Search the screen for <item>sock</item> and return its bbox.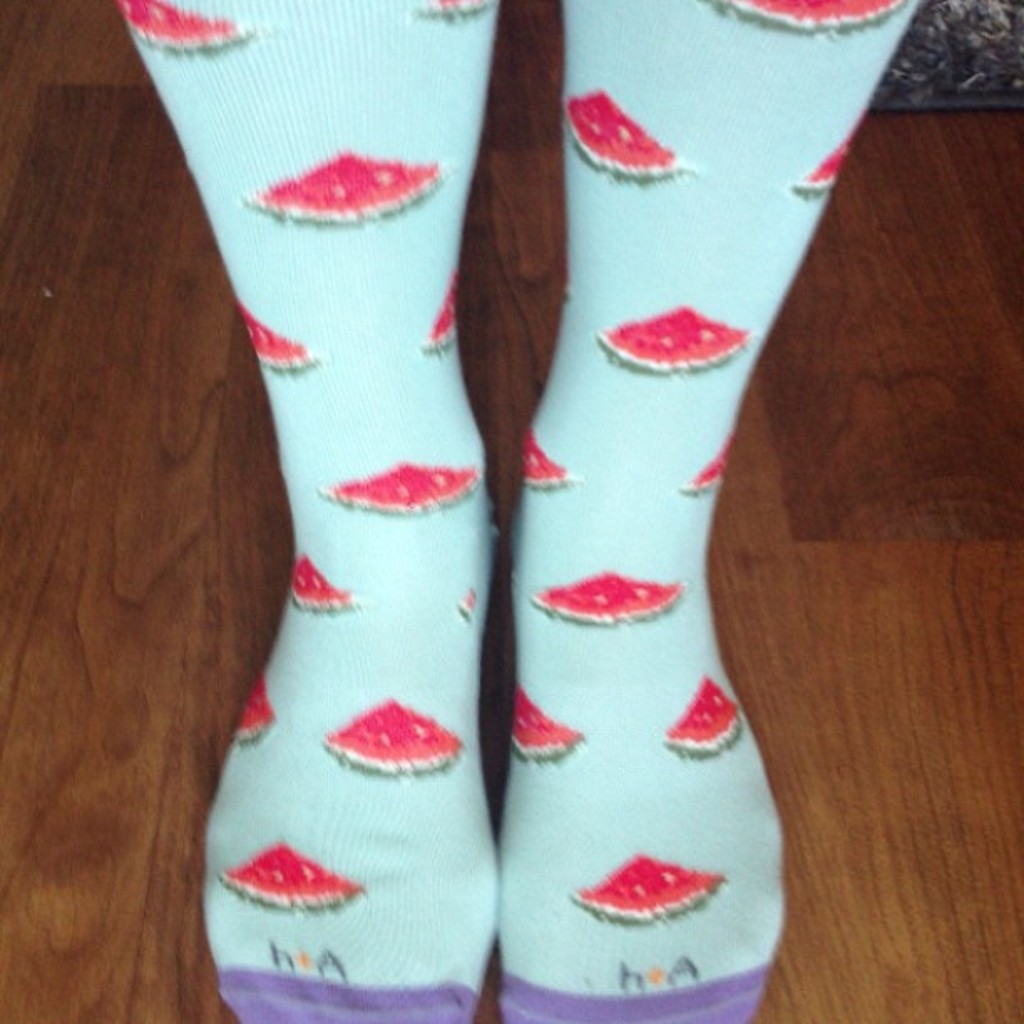
Found: detection(112, 0, 499, 1022).
